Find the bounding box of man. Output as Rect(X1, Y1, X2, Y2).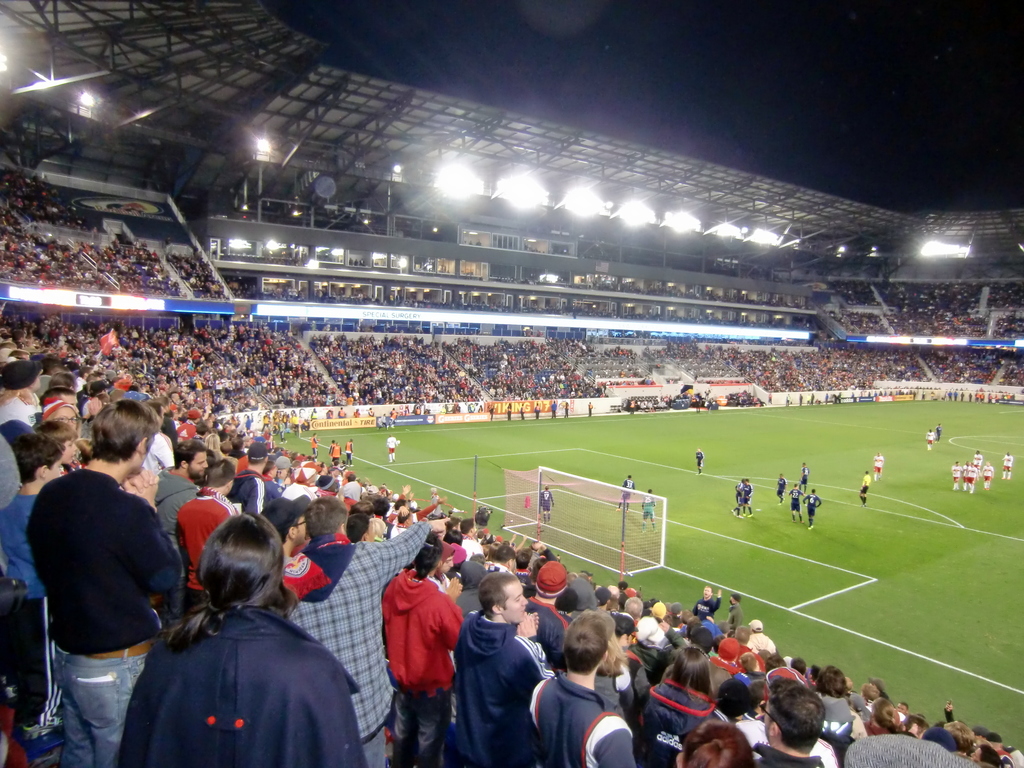
Rect(967, 391, 972, 404).
